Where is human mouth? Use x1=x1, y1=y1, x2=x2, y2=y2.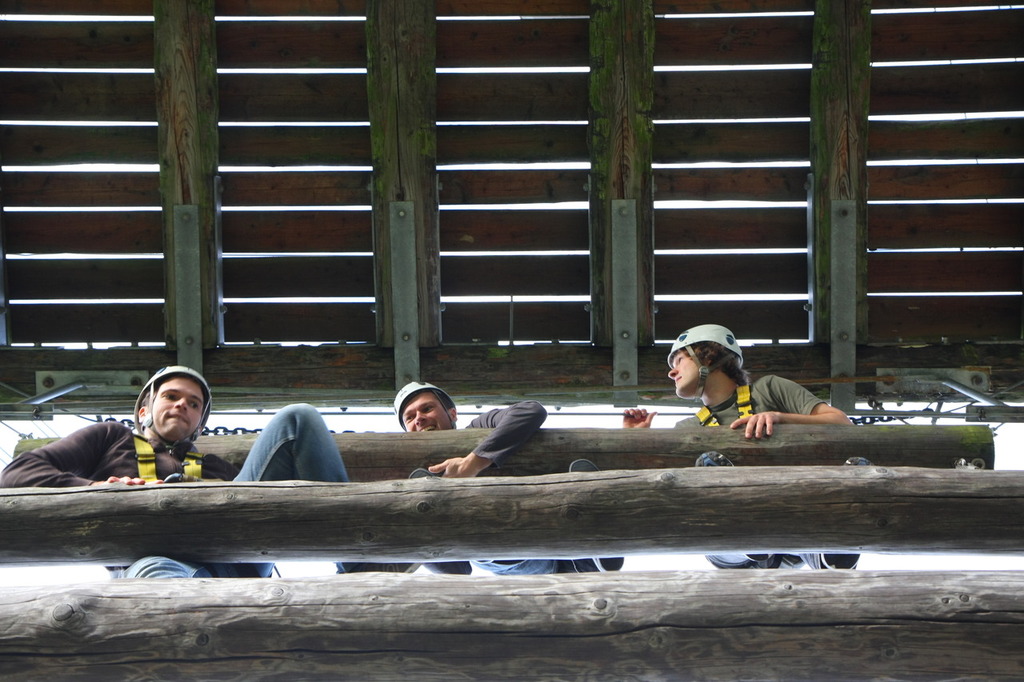
x1=169, y1=413, x2=193, y2=429.
